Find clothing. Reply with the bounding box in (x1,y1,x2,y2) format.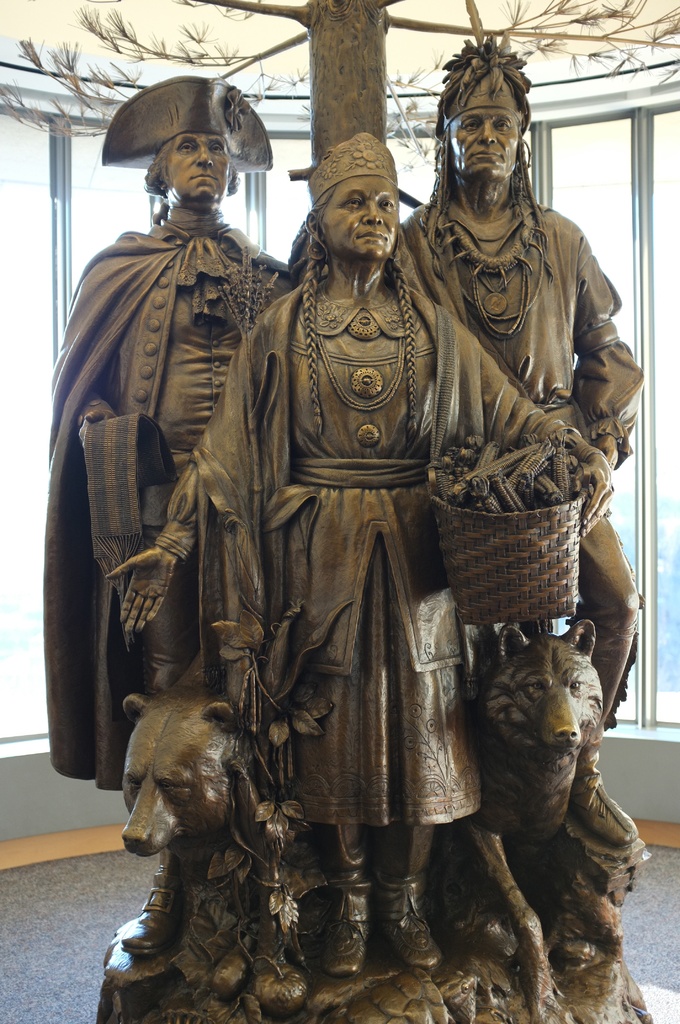
(152,282,582,828).
